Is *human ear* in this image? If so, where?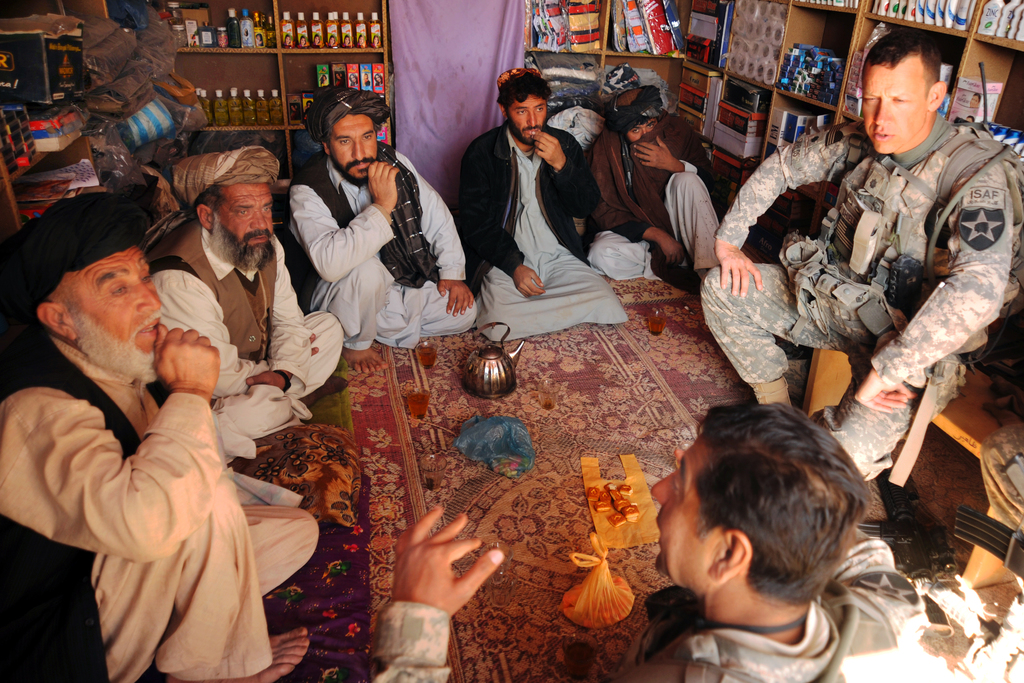
Yes, at 191:201:211:229.
